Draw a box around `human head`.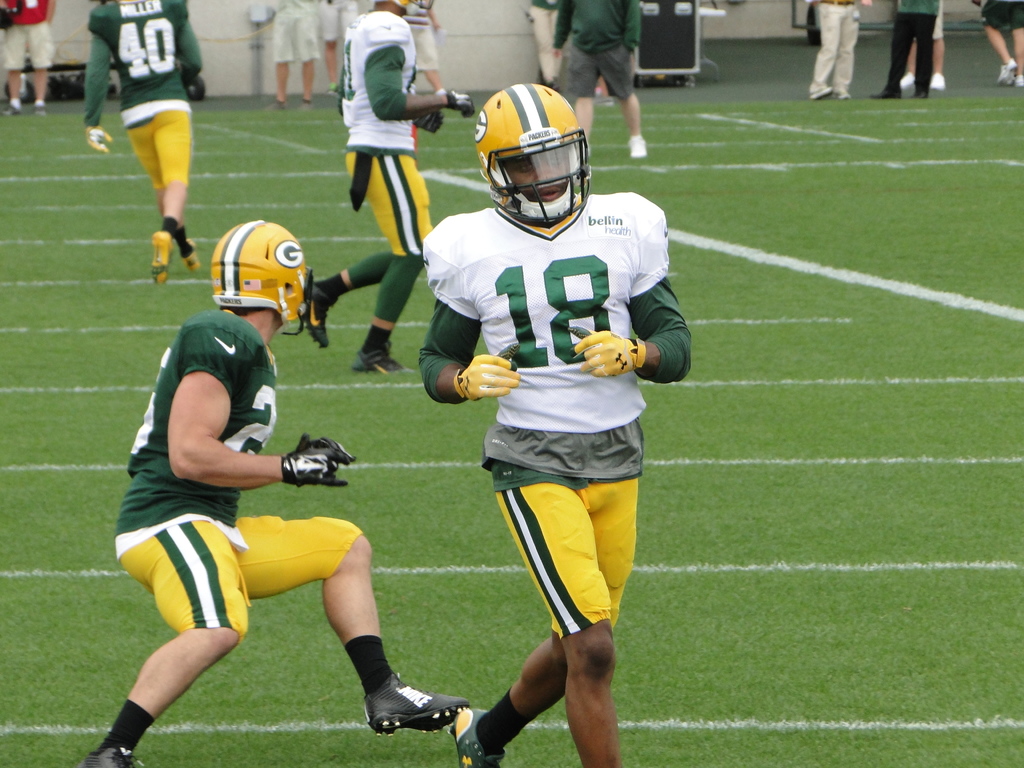
BBox(207, 223, 315, 333).
